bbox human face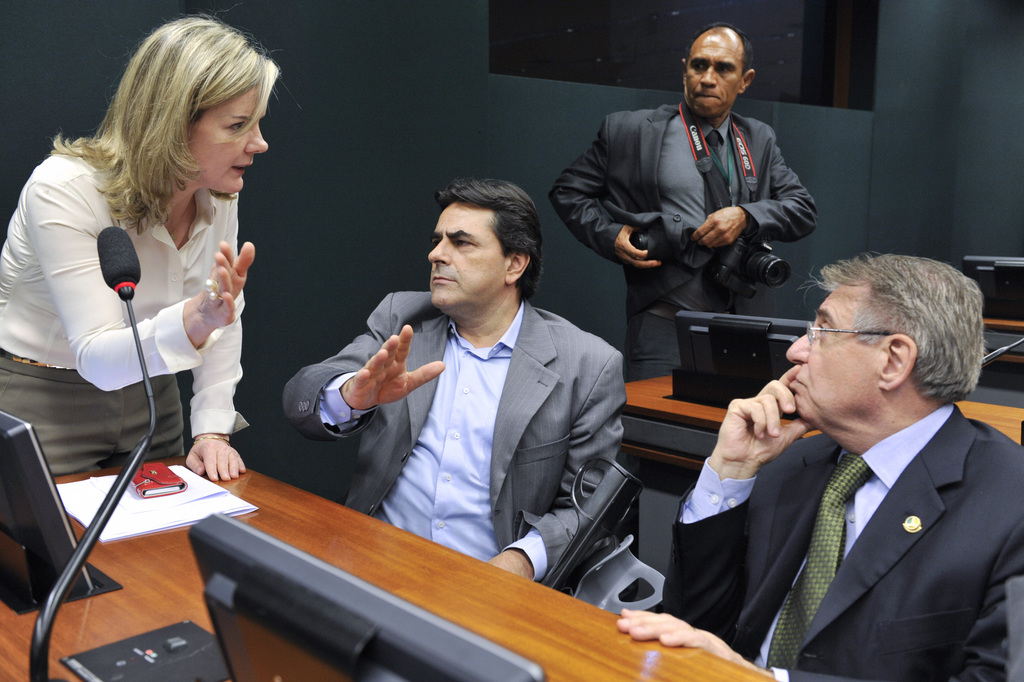
423:194:503:306
